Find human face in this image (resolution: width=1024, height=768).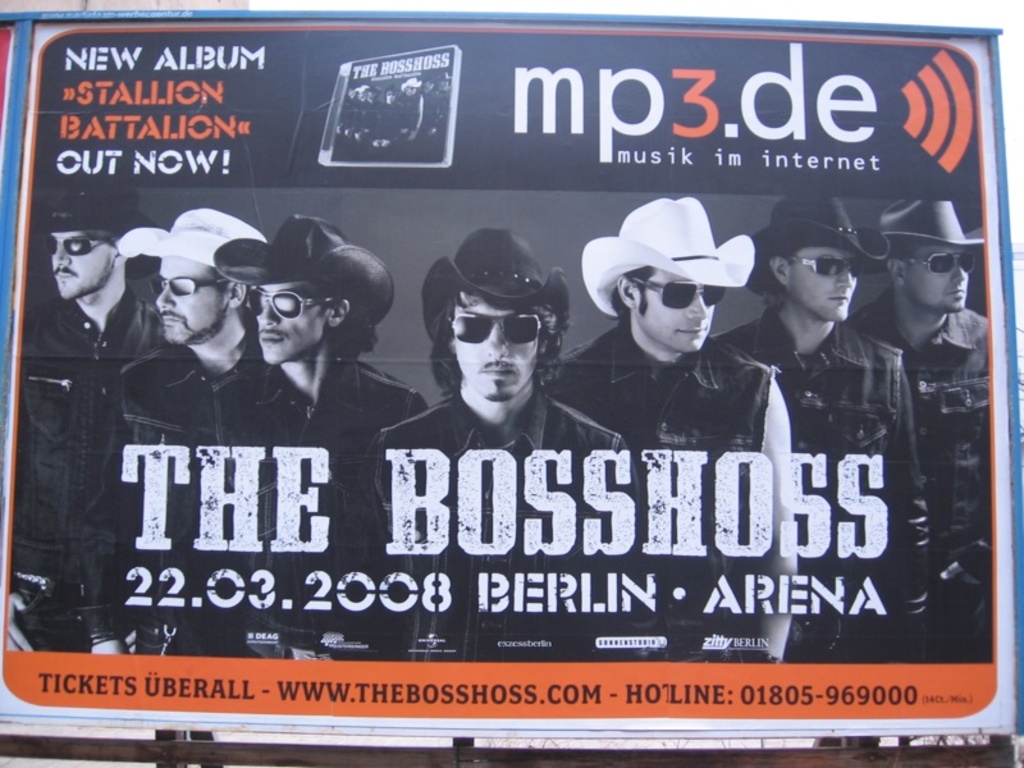
l=52, t=233, r=120, b=301.
